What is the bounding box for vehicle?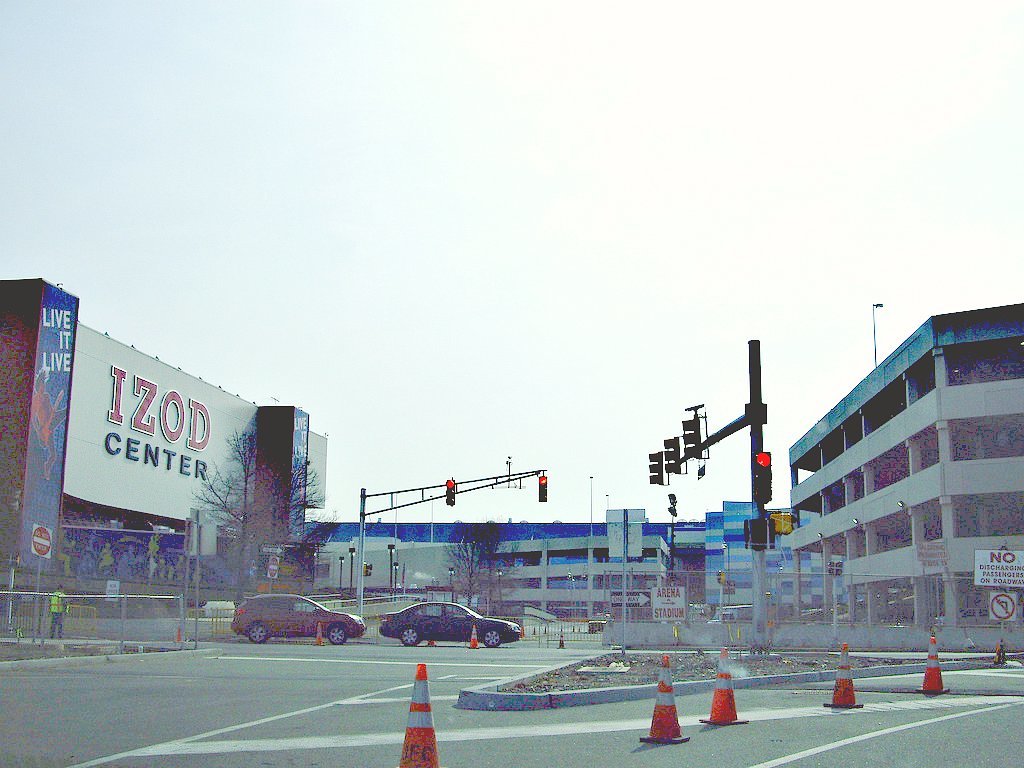
detection(228, 586, 364, 642).
